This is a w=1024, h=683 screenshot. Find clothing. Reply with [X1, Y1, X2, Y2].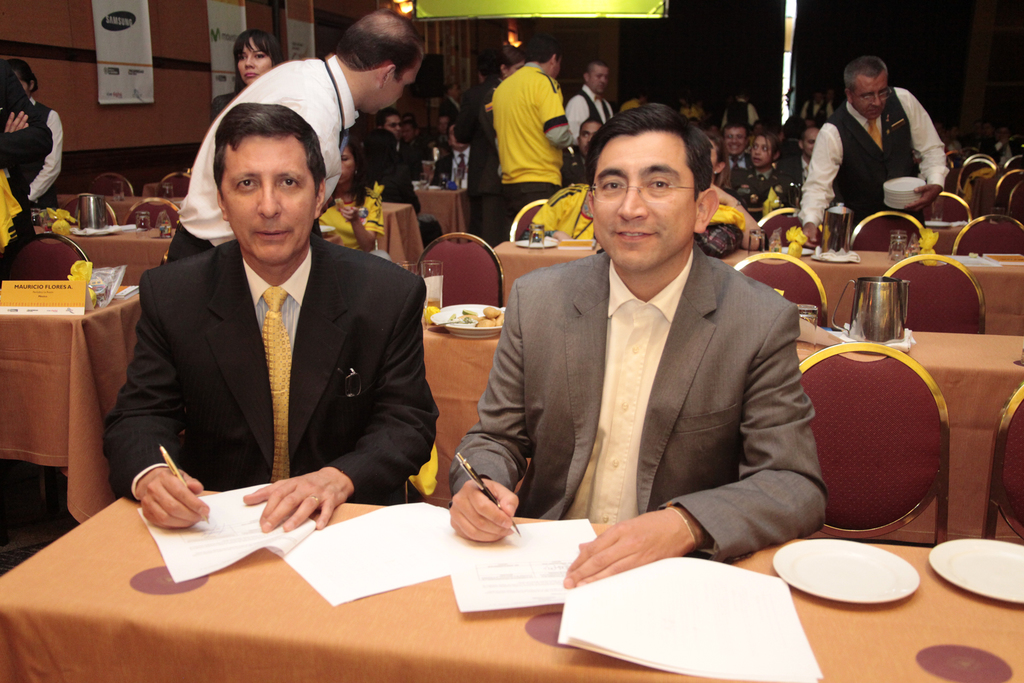
[0, 133, 41, 250].
